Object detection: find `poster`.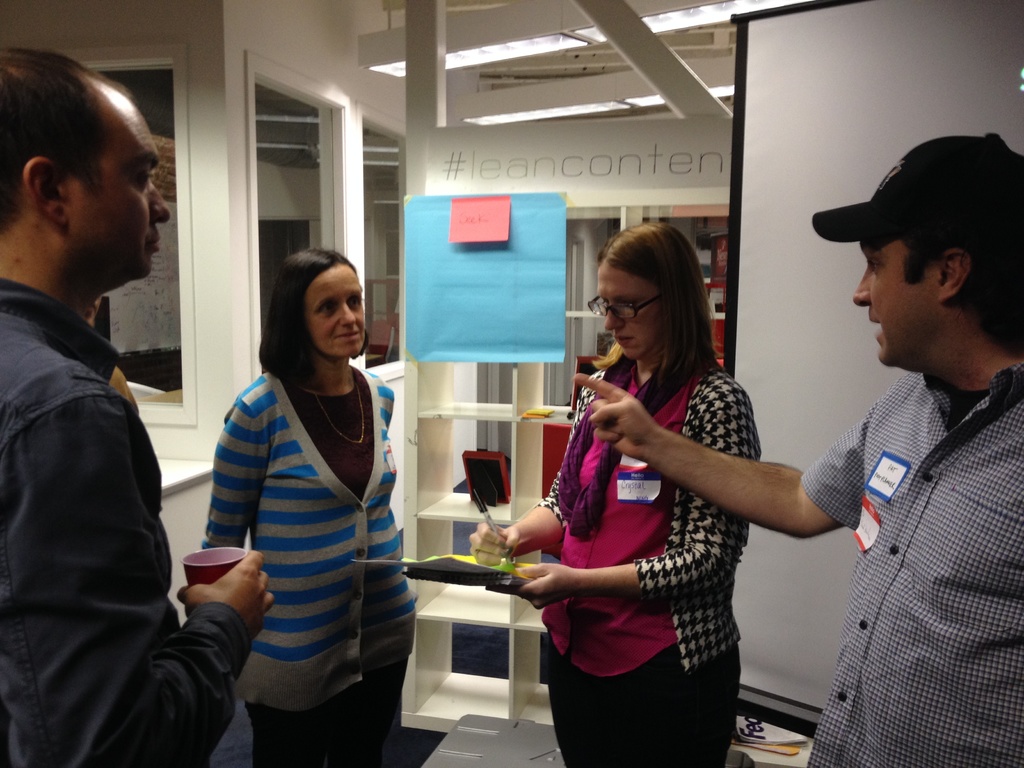
select_region(402, 185, 568, 365).
